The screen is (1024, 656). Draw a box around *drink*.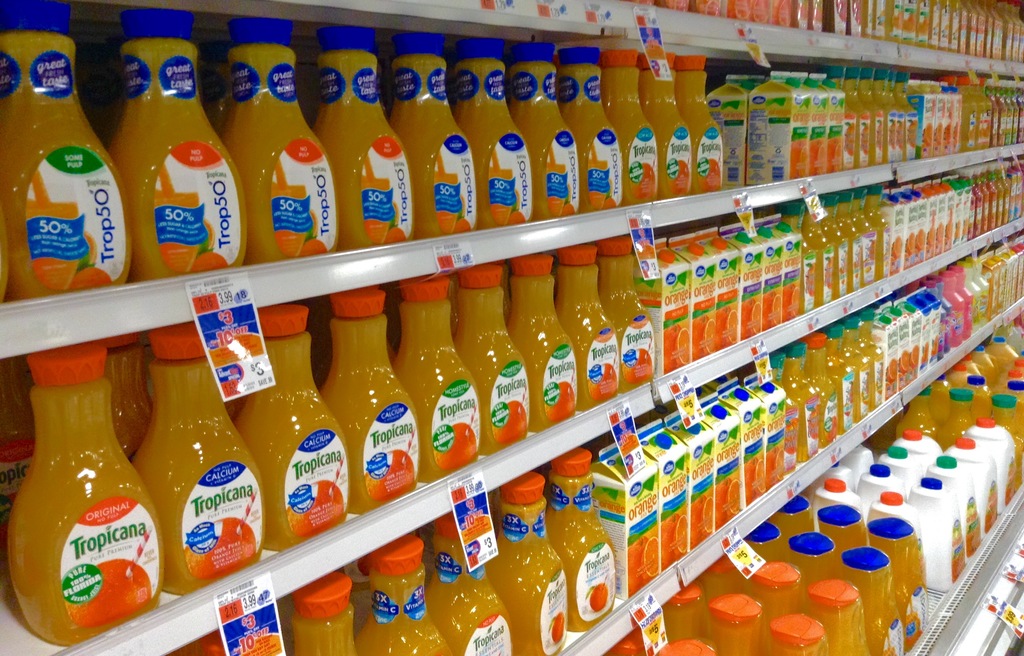
<box>234,302,351,549</box>.
